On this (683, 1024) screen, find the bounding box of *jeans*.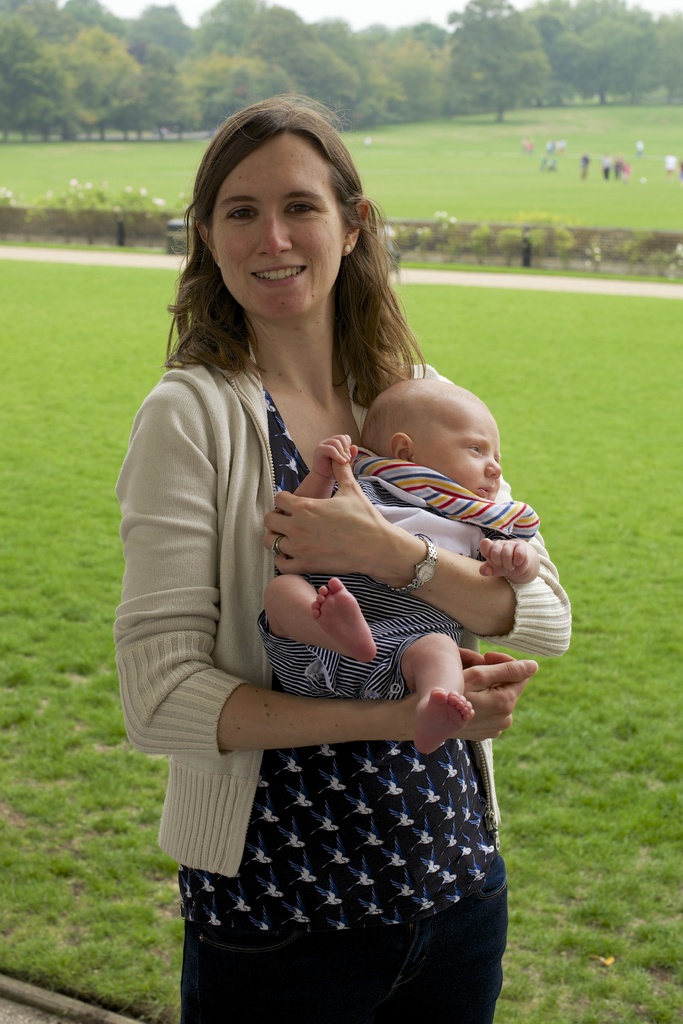
Bounding box: select_region(190, 902, 502, 1018).
